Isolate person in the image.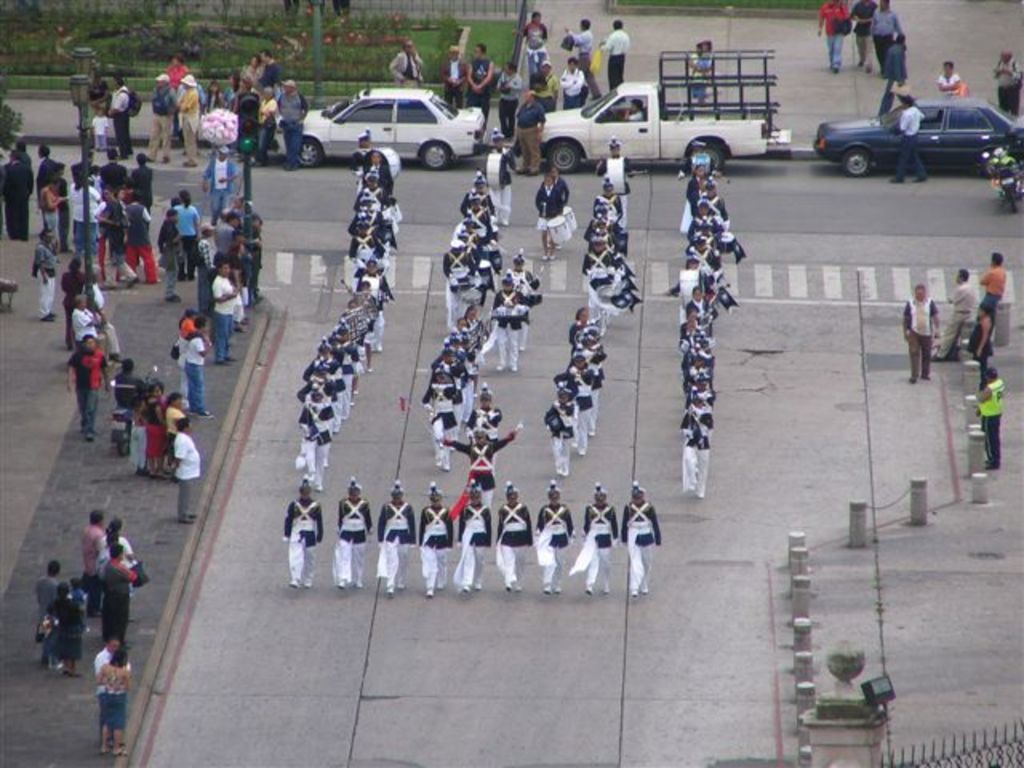
Isolated region: [619, 480, 661, 594].
